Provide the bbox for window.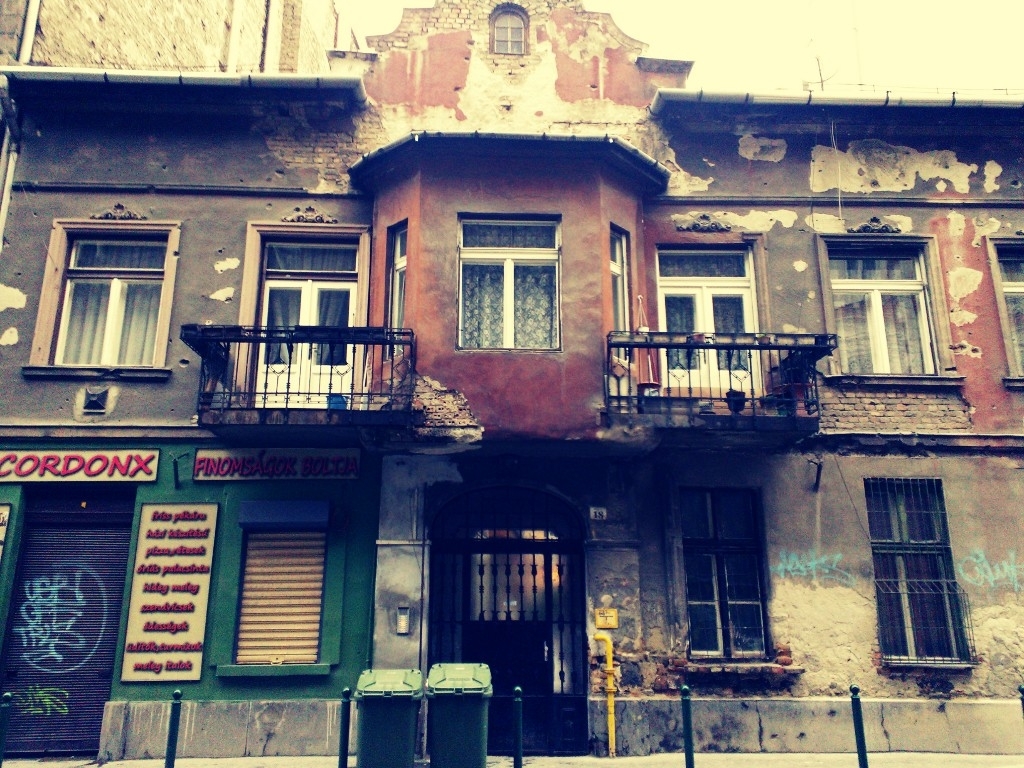
left=860, top=466, right=976, bottom=684.
